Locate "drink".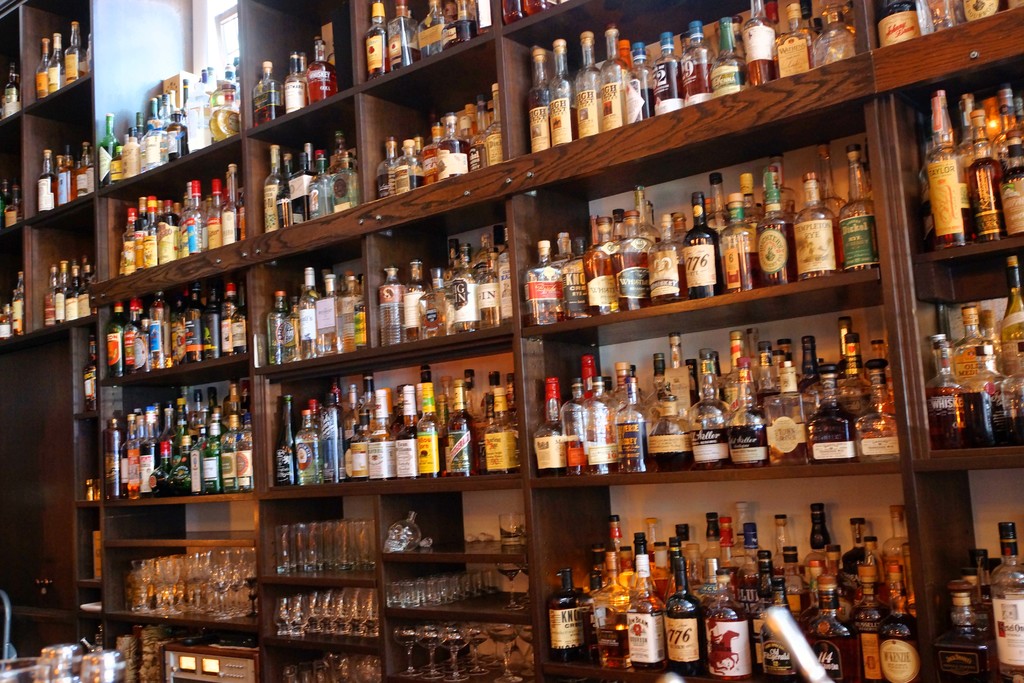
Bounding box: select_region(1004, 415, 1023, 441).
